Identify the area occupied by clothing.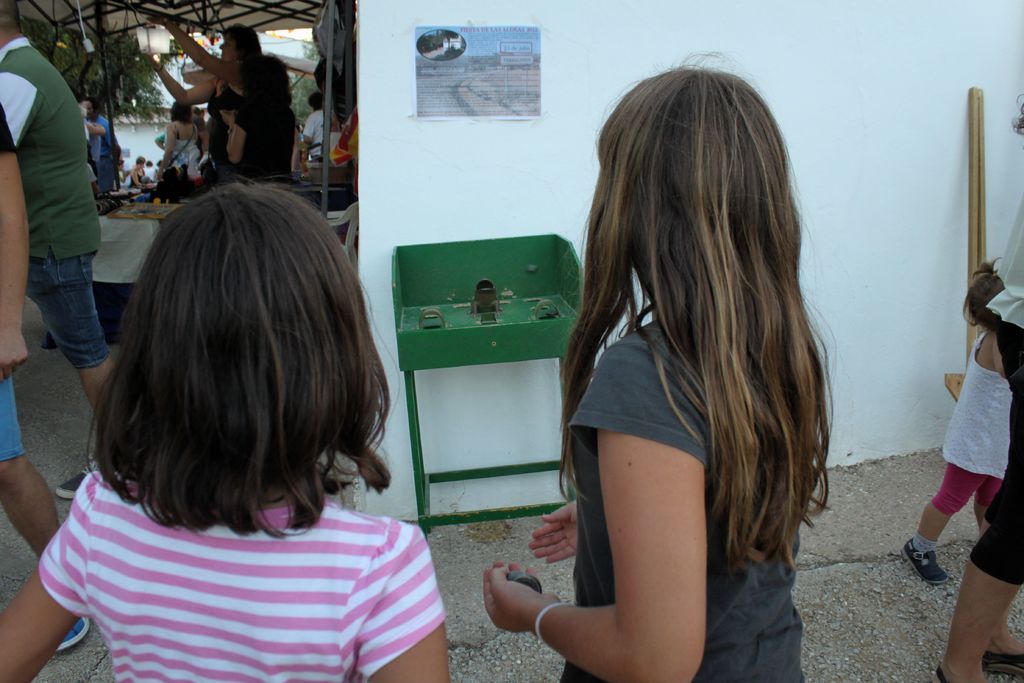
Area: l=932, t=331, r=1014, b=516.
